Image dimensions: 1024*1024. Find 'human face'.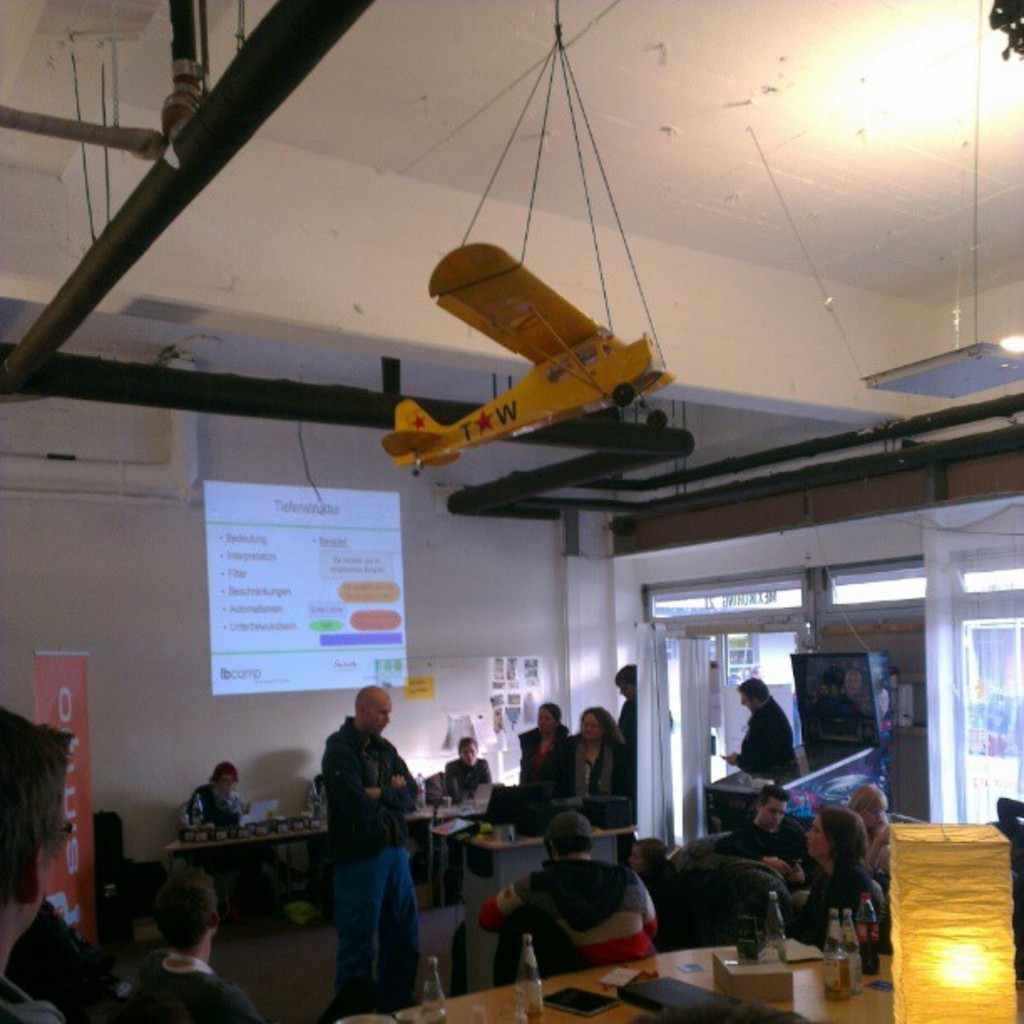
x1=458, y1=743, x2=477, y2=766.
